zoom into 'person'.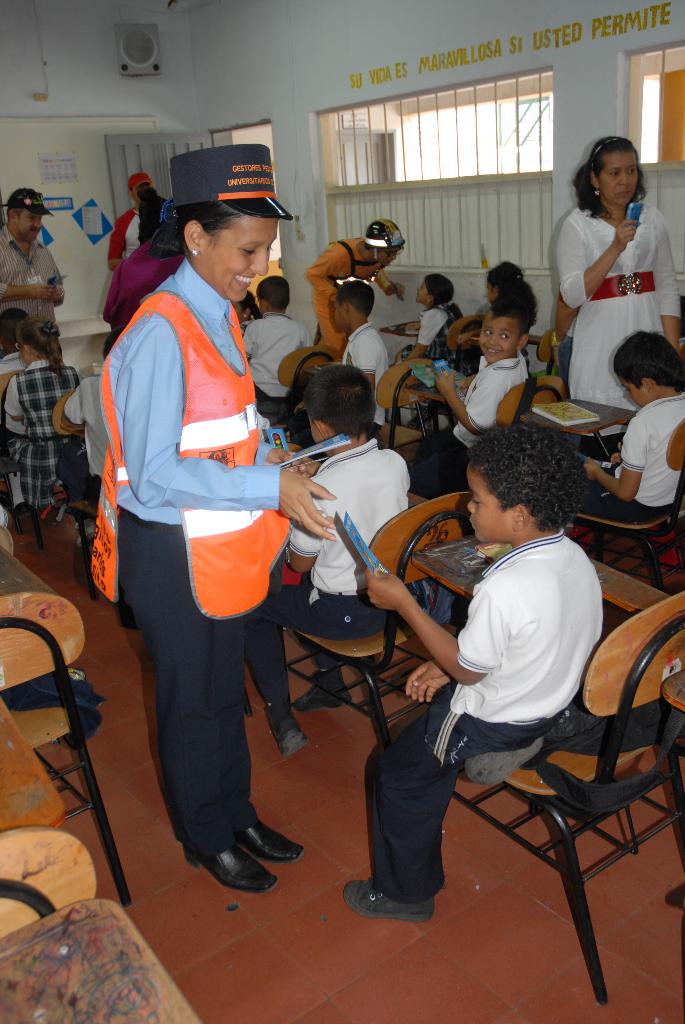
Zoom target: region(85, 196, 299, 898).
